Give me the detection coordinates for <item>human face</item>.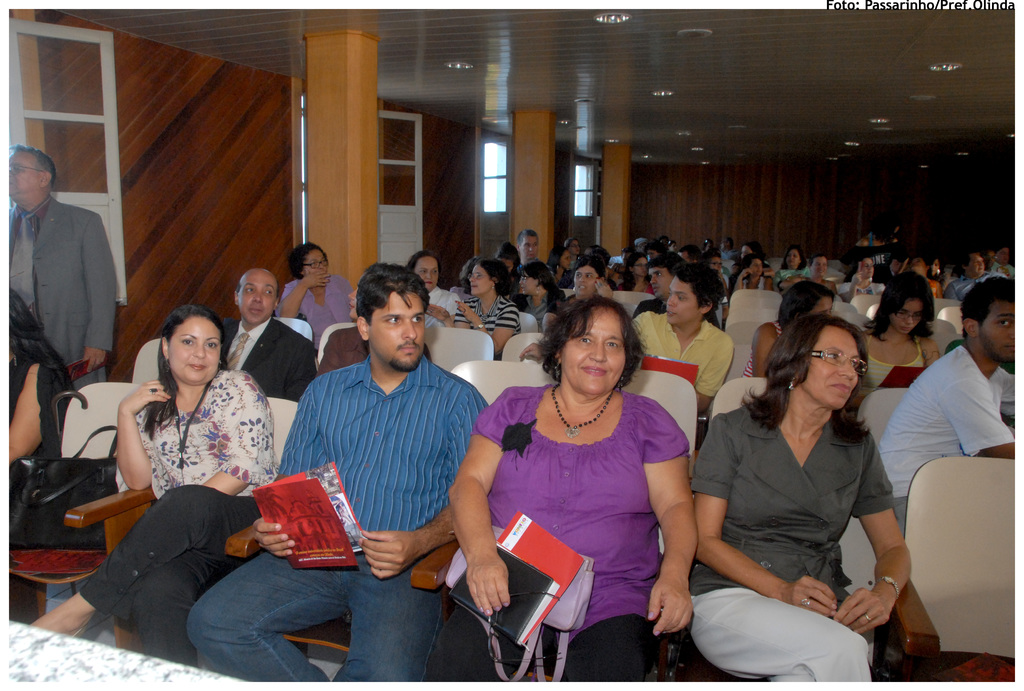
left=456, top=257, right=491, bottom=296.
